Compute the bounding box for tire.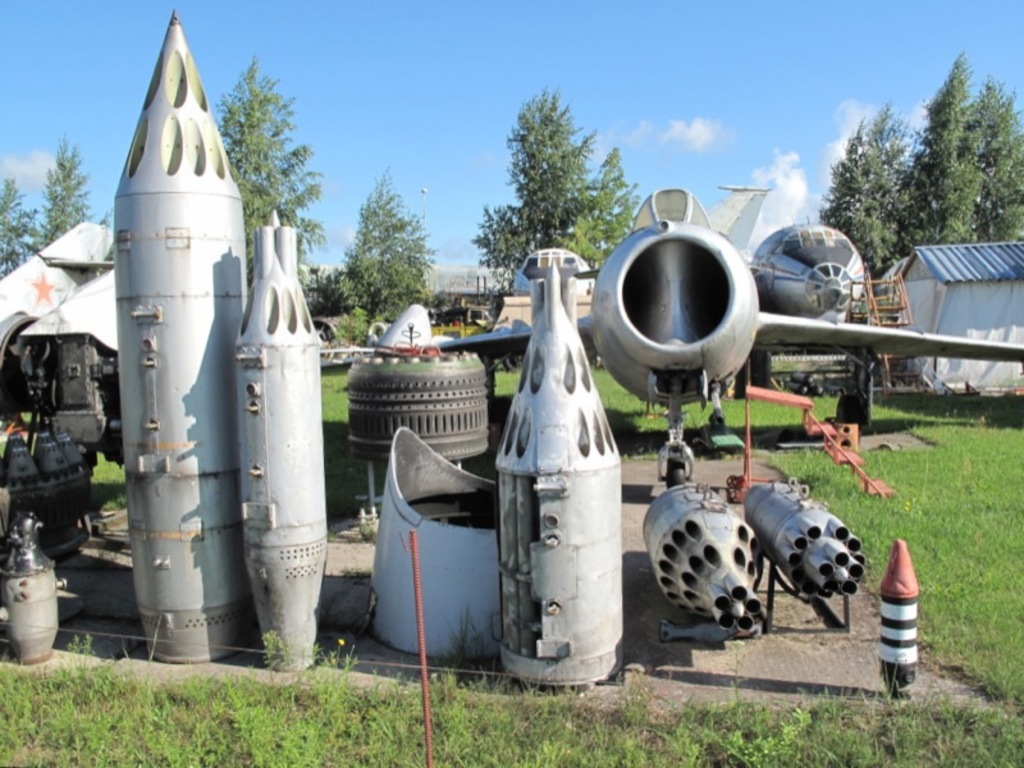
locate(837, 392, 859, 422).
